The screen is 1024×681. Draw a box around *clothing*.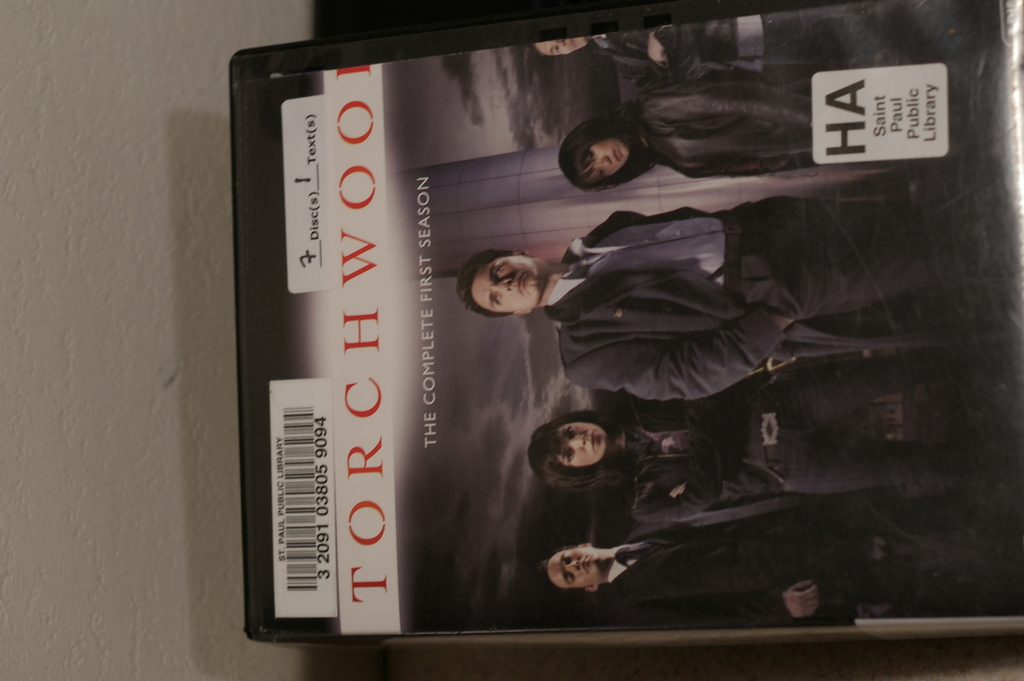
(624, 368, 1018, 535).
